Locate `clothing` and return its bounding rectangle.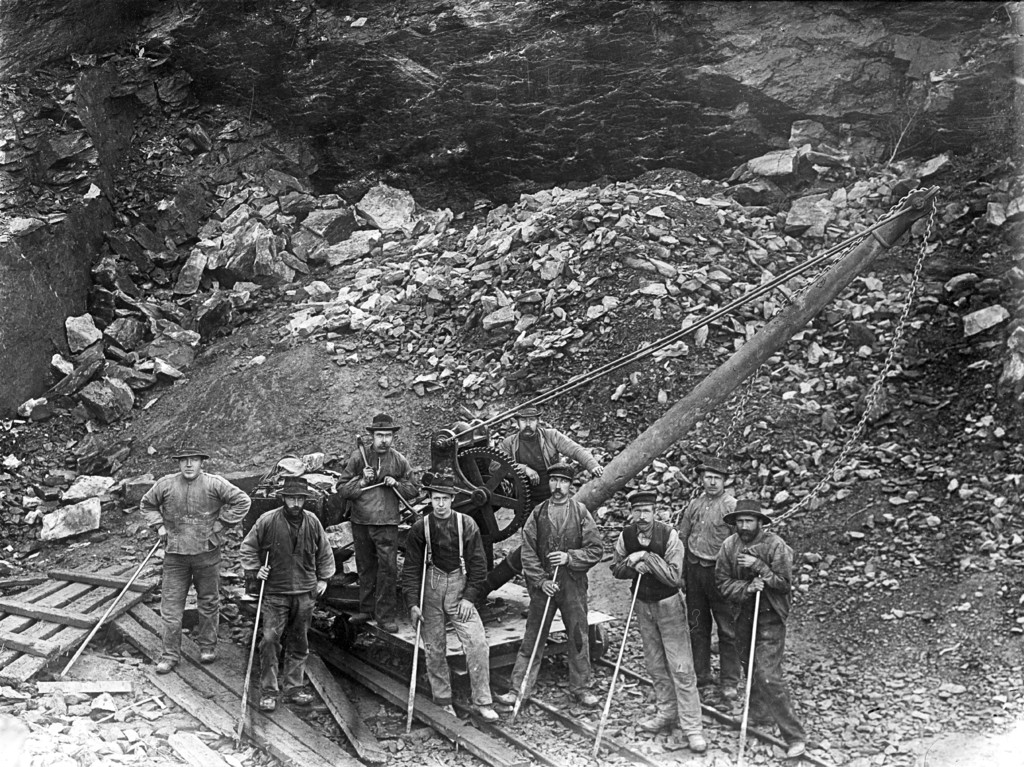
(511,493,591,695).
